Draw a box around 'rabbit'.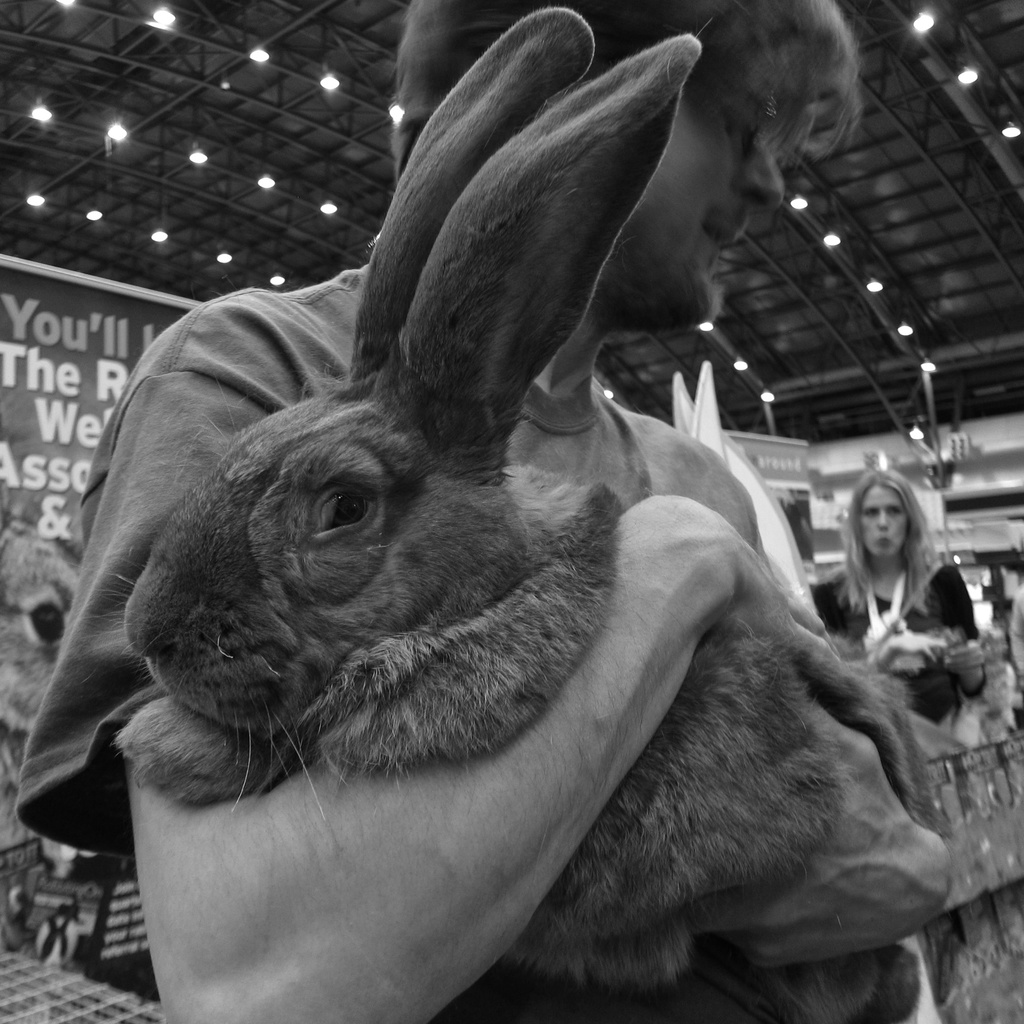
[72, 6, 924, 1022].
